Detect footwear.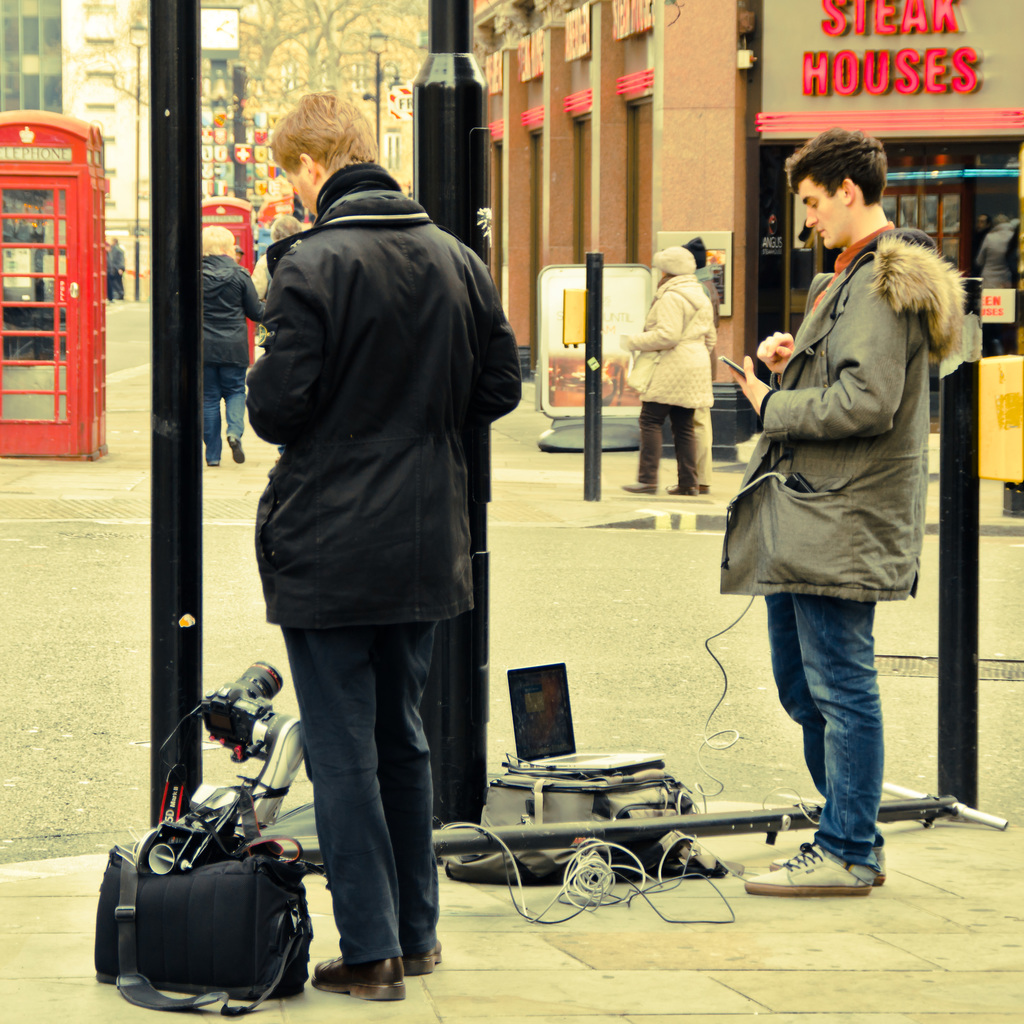
Detected at pyautogui.locateOnScreen(312, 954, 410, 1005).
